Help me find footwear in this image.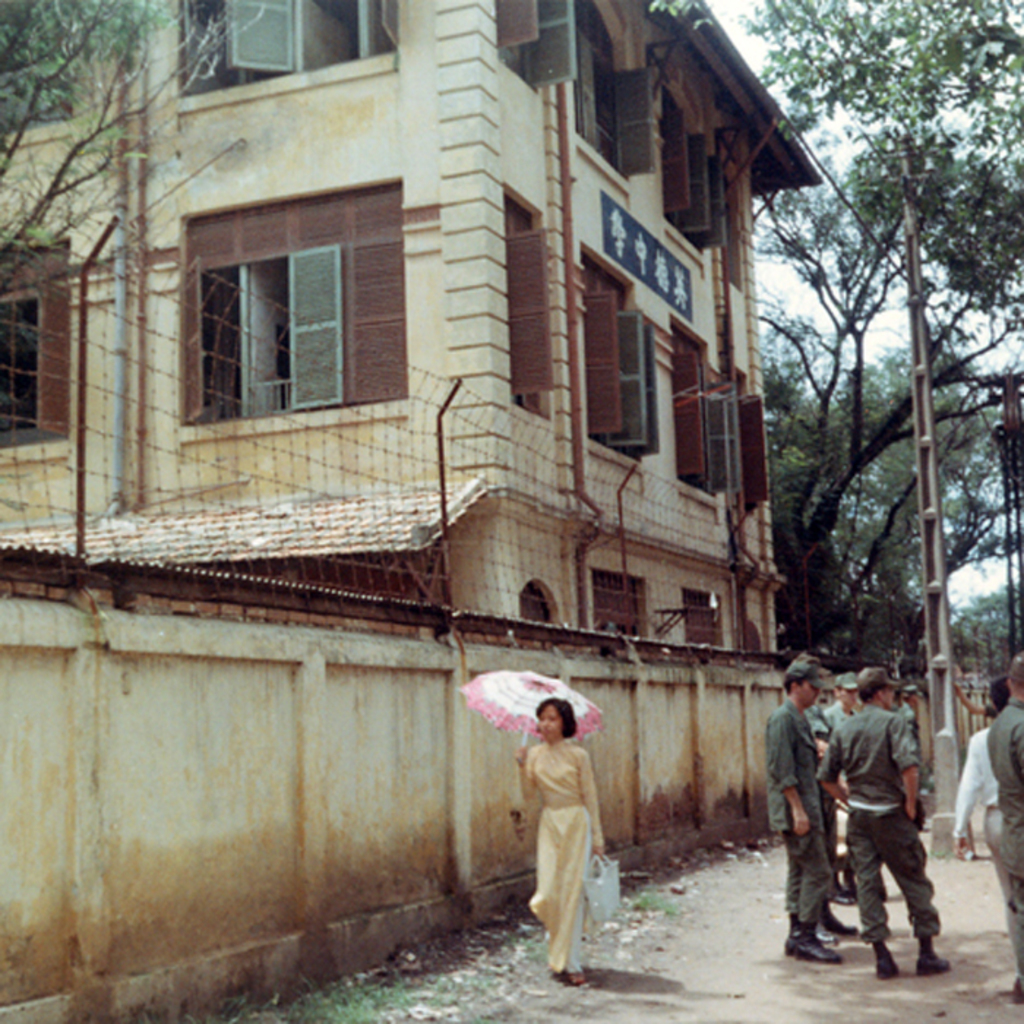
Found it: 832,870,863,901.
